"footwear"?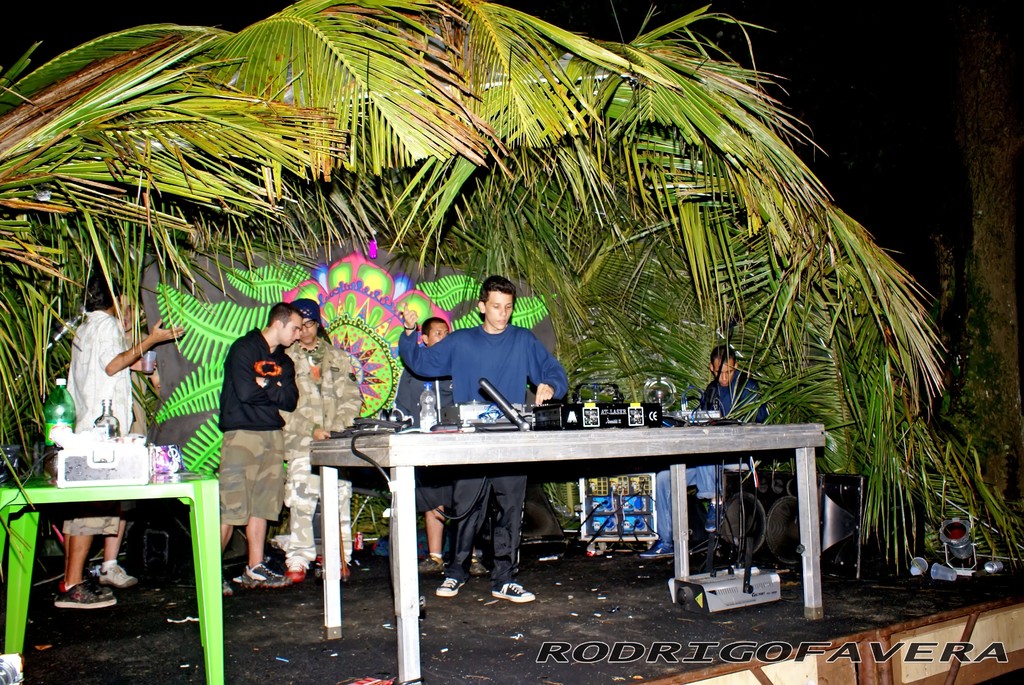
bbox(467, 560, 488, 578)
